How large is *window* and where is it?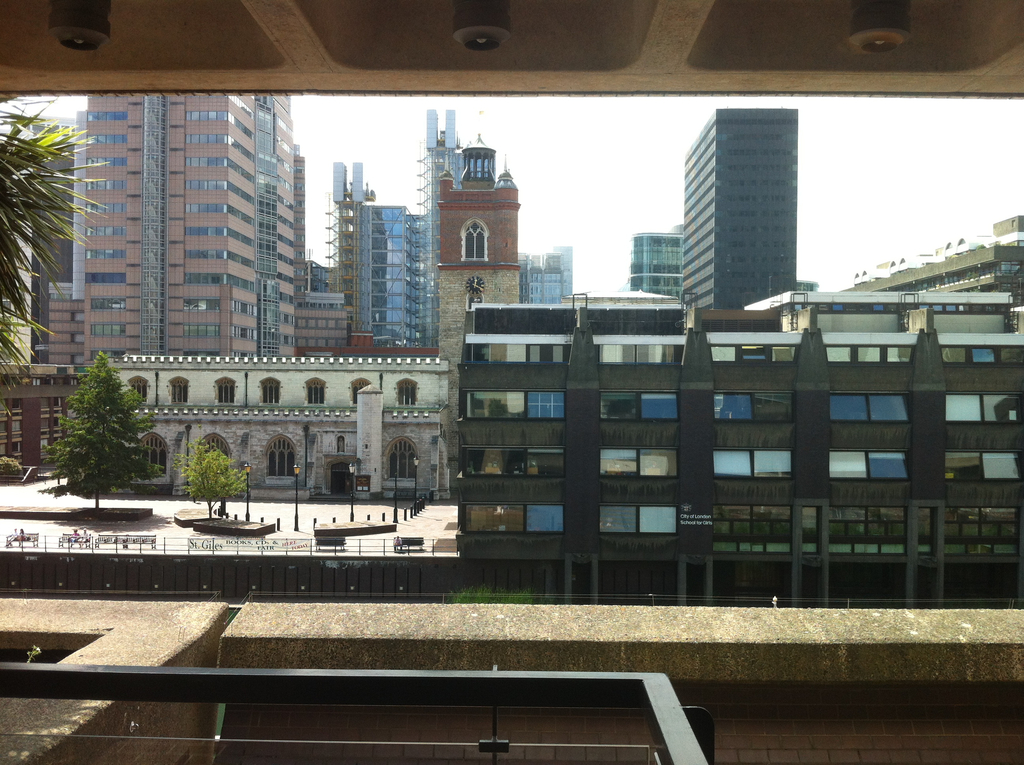
Bounding box: 457, 439, 569, 478.
